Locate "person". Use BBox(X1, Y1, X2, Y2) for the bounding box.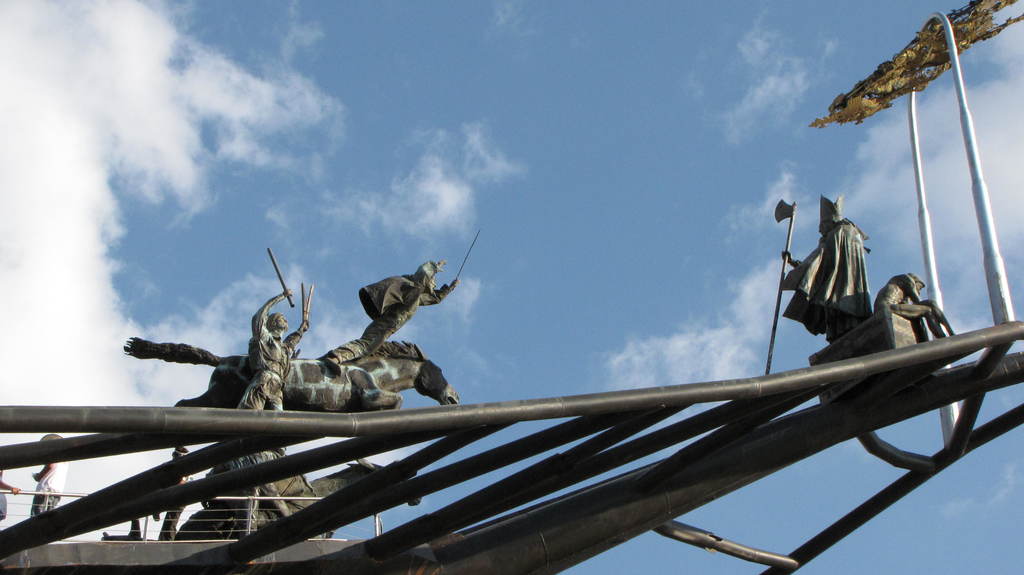
BBox(161, 442, 195, 539).
